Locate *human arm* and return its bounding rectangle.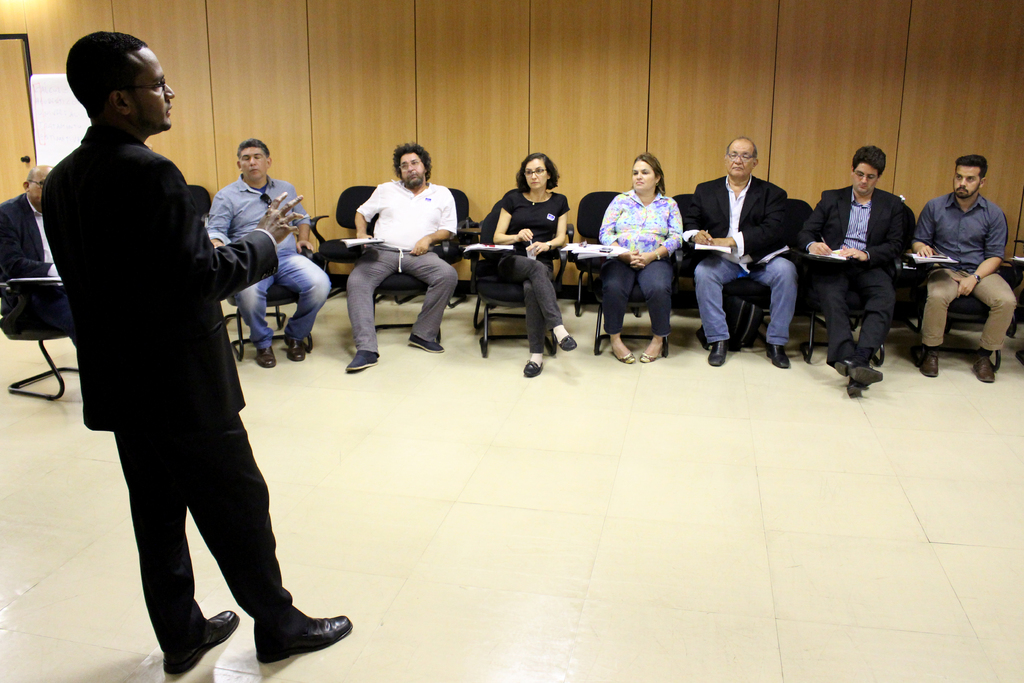
[836,208,913,265].
